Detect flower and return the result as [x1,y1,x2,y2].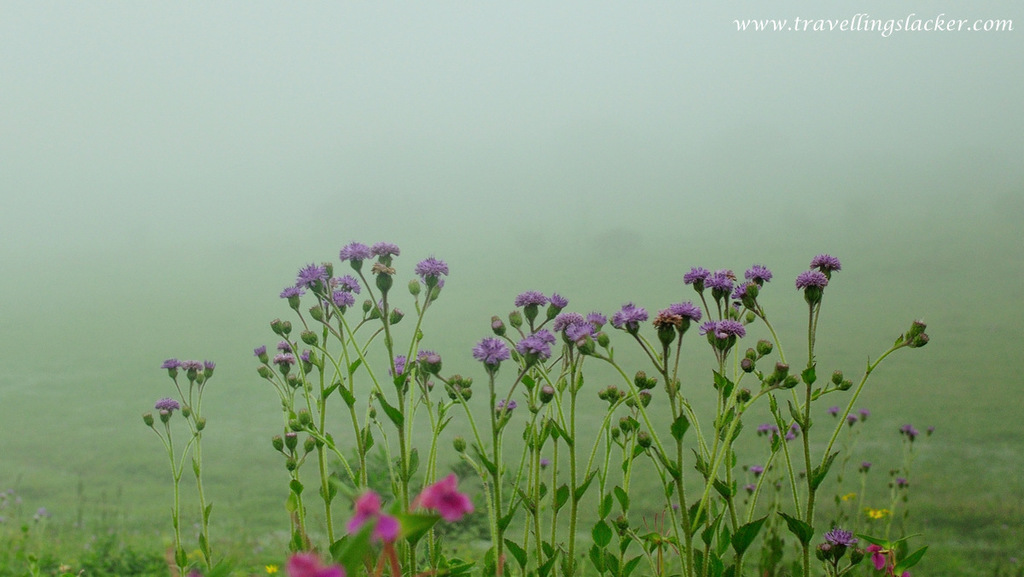
[408,471,479,537].
